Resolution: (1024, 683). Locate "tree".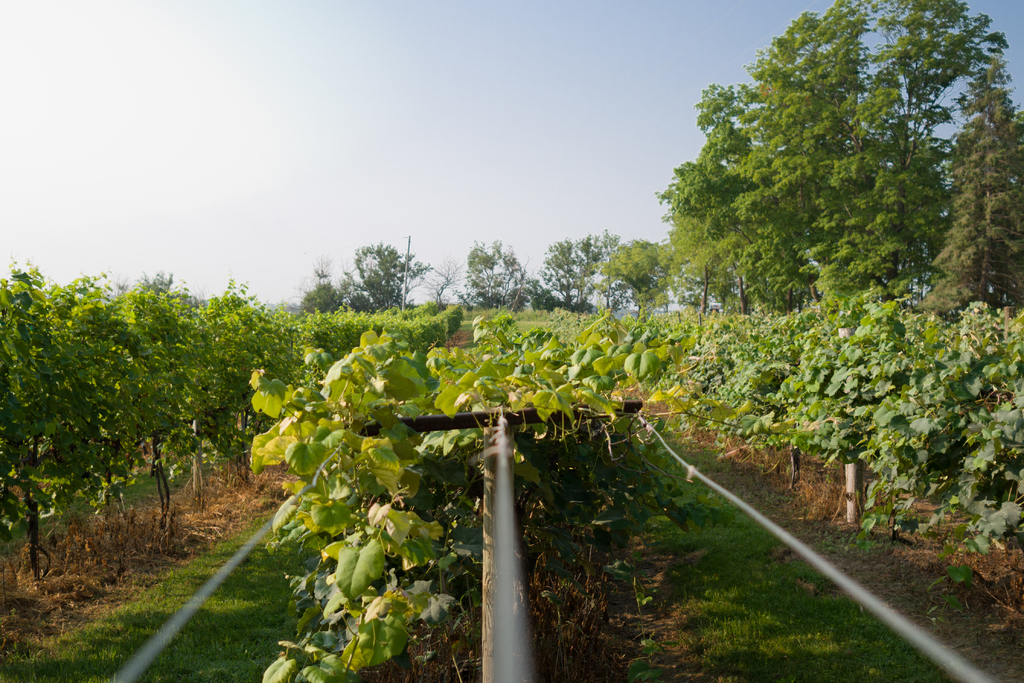
656/21/1003/343.
